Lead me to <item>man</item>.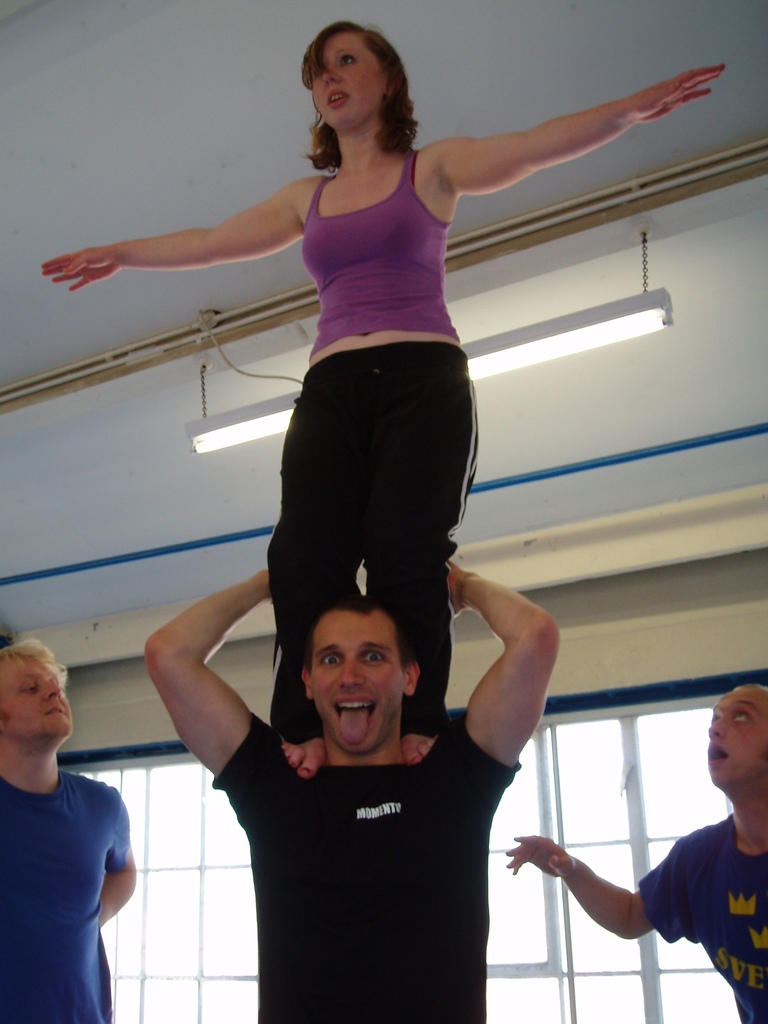
Lead to bbox(141, 561, 564, 1023).
